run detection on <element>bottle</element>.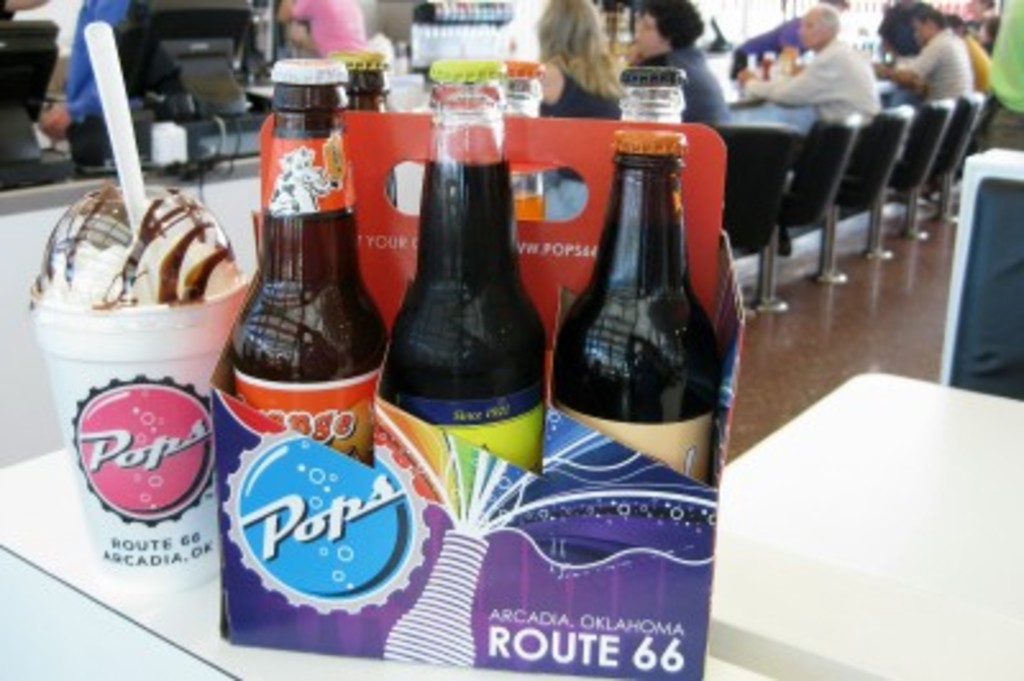
Result: [328,49,397,212].
